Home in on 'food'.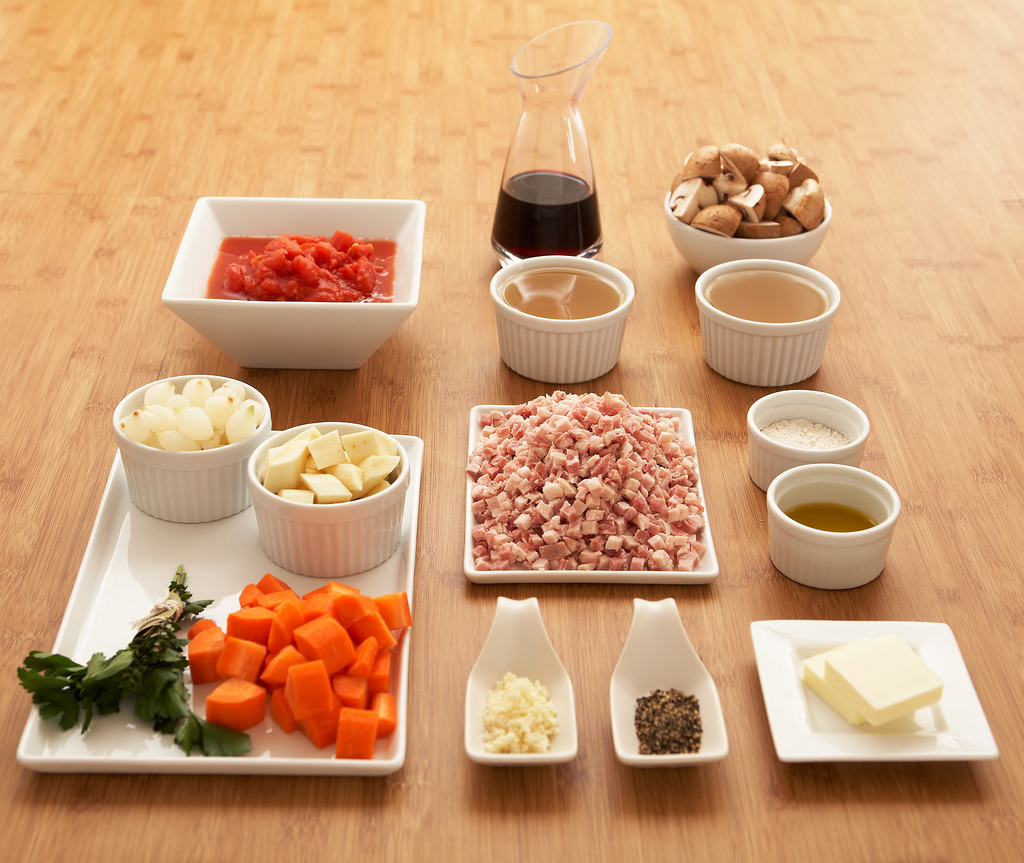
Homed in at [668,139,823,239].
